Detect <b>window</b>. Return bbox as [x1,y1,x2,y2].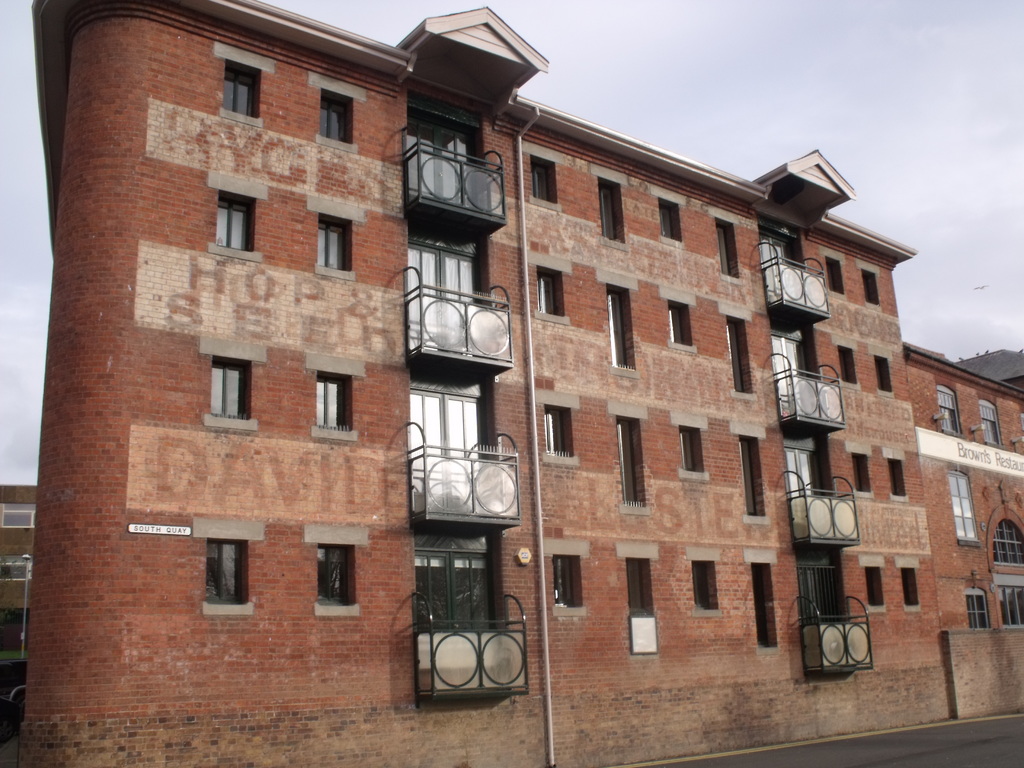
[536,162,554,199].
